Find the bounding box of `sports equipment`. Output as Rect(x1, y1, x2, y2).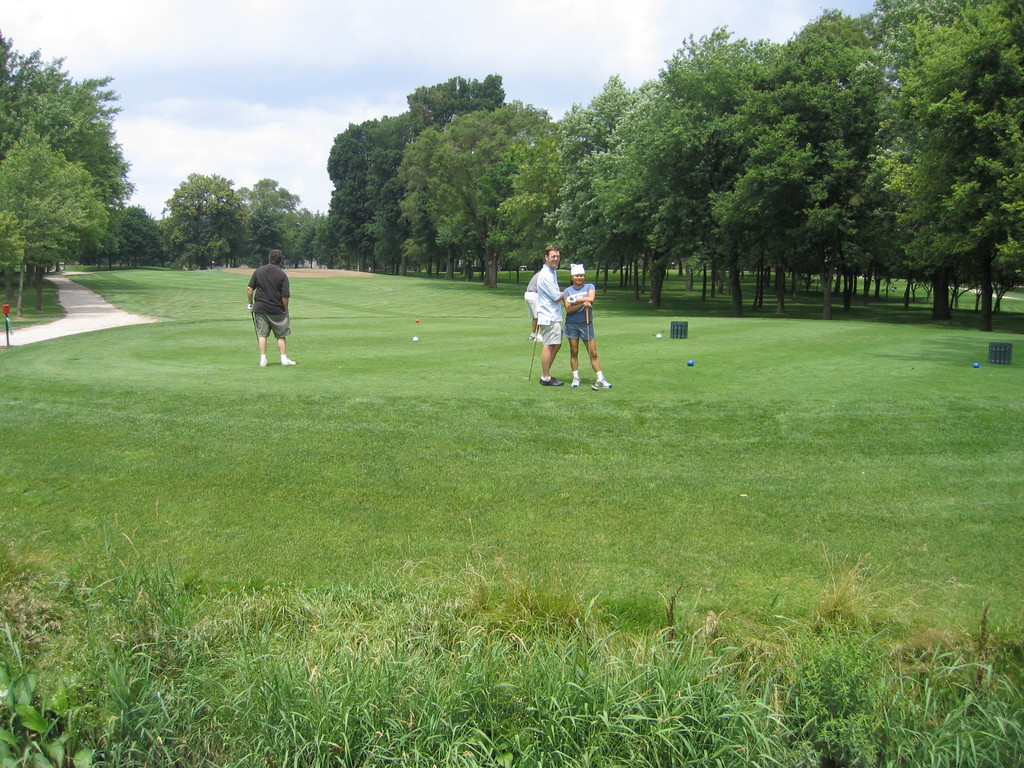
Rect(535, 376, 564, 386).
